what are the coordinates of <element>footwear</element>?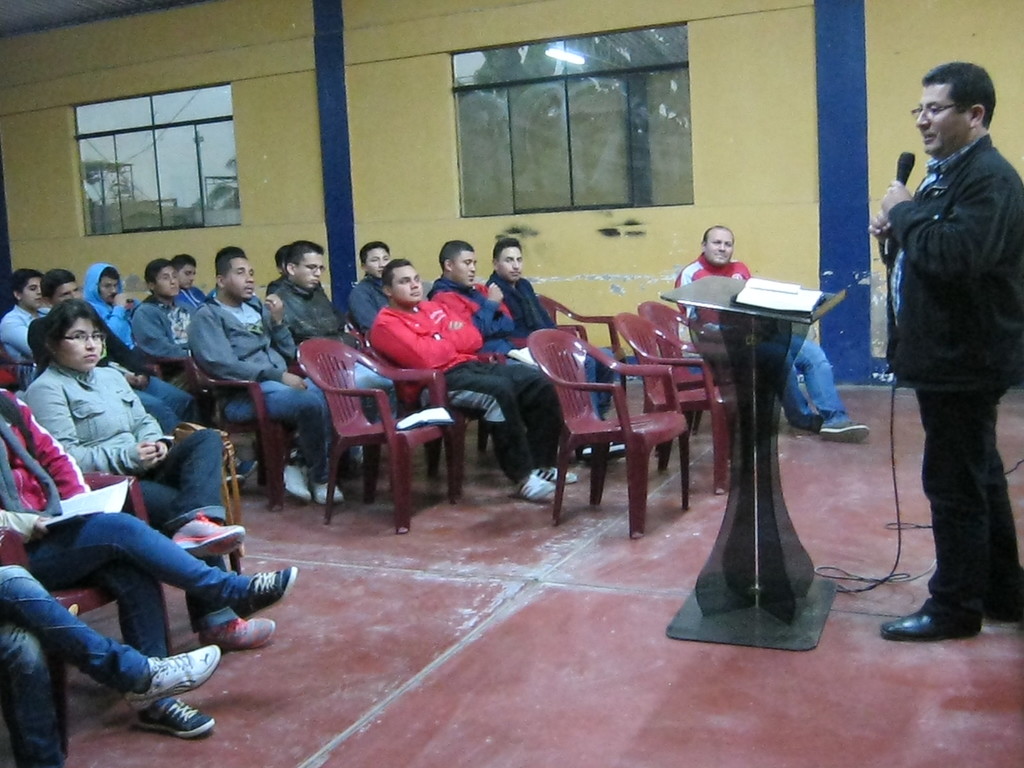
l=580, t=442, r=628, b=463.
